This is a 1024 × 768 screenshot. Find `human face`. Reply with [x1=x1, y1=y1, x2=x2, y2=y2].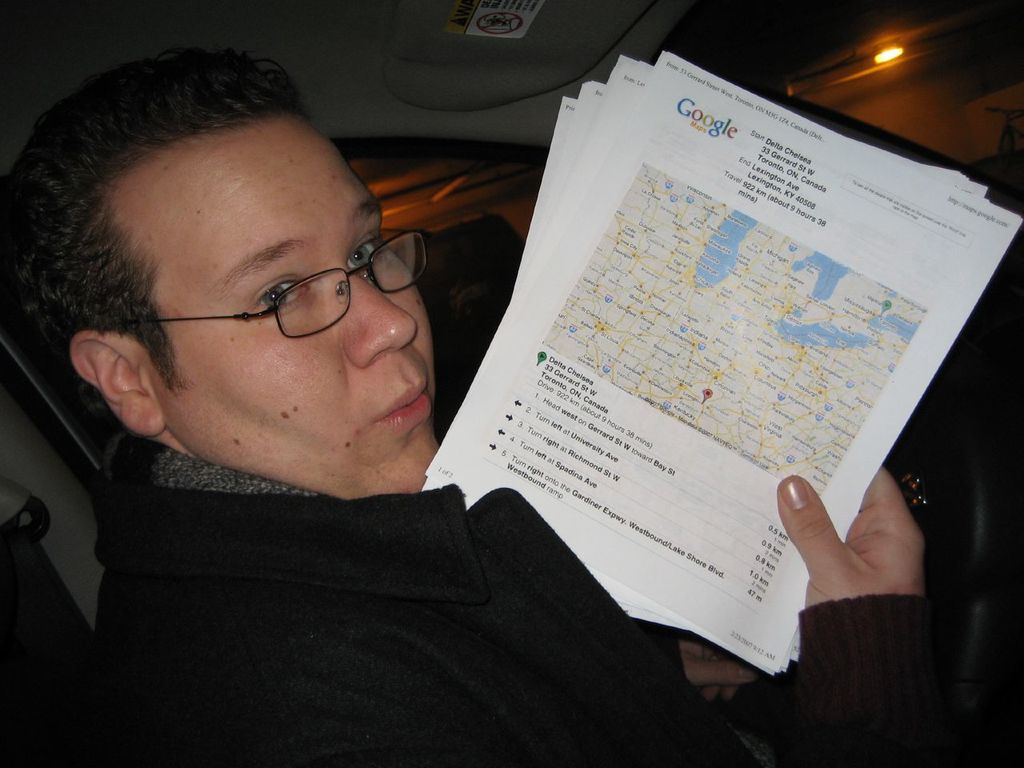
[x1=146, y1=111, x2=431, y2=489].
